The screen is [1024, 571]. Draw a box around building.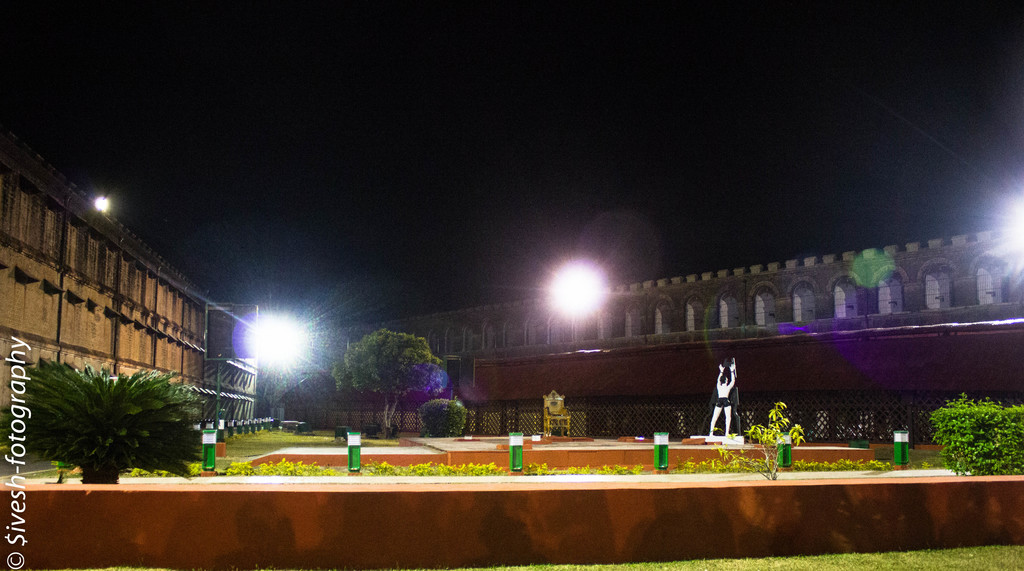
<region>373, 229, 1023, 429</region>.
